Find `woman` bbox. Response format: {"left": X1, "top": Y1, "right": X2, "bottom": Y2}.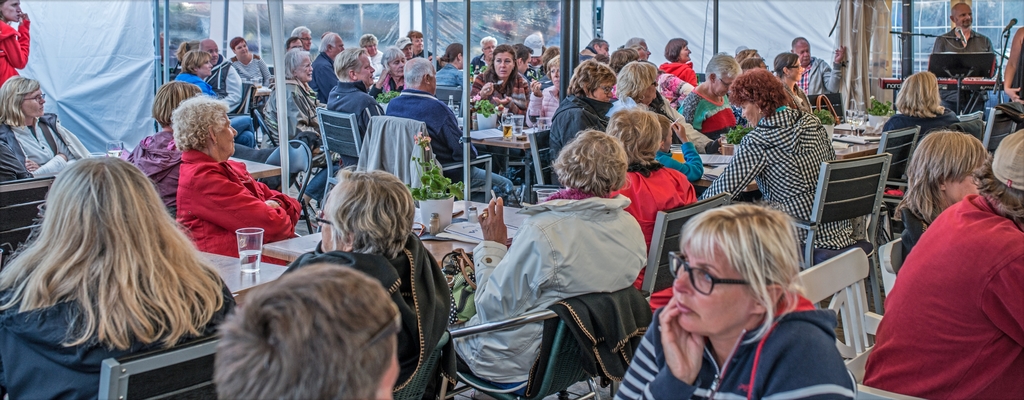
{"left": 604, "top": 66, "right": 676, "bottom": 129}.
